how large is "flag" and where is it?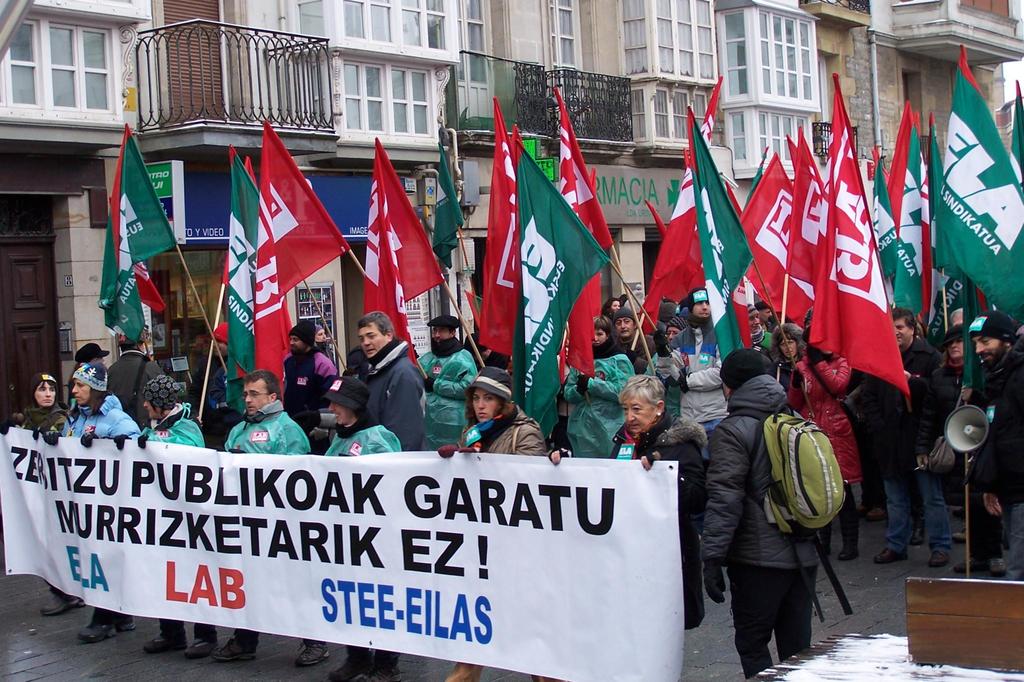
Bounding box: BBox(349, 136, 440, 335).
